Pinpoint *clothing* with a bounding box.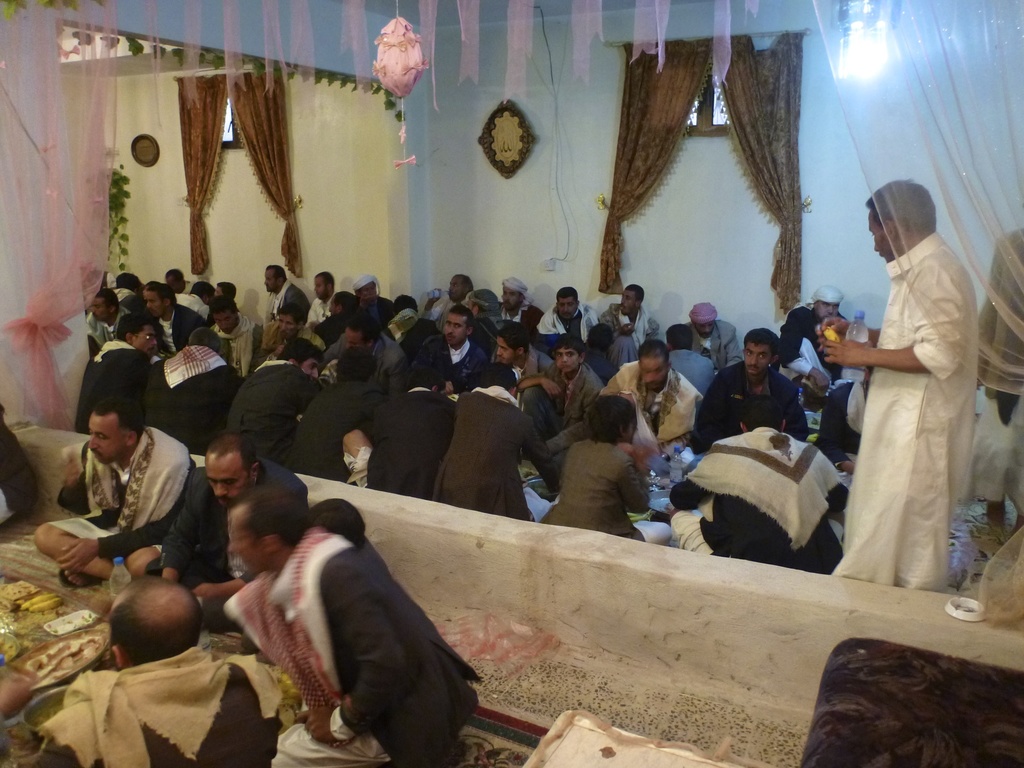
Rect(828, 228, 968, 590).
